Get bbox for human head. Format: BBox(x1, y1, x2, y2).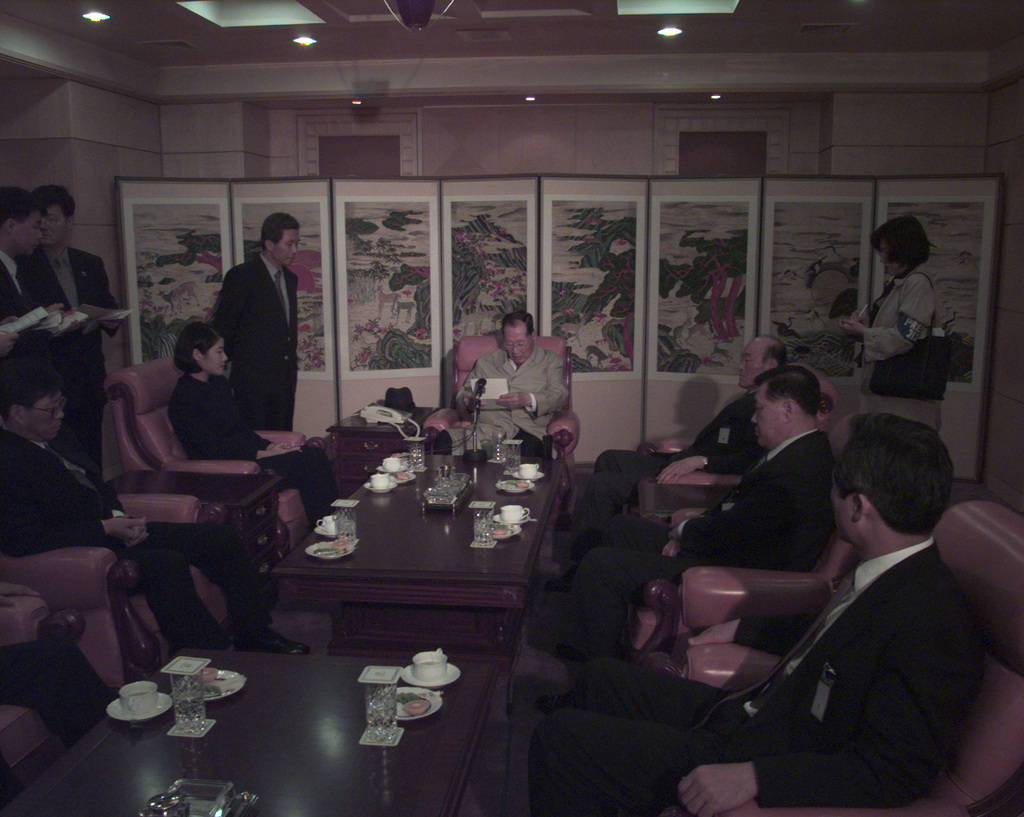
BBox(871, 211, 928, 273).
